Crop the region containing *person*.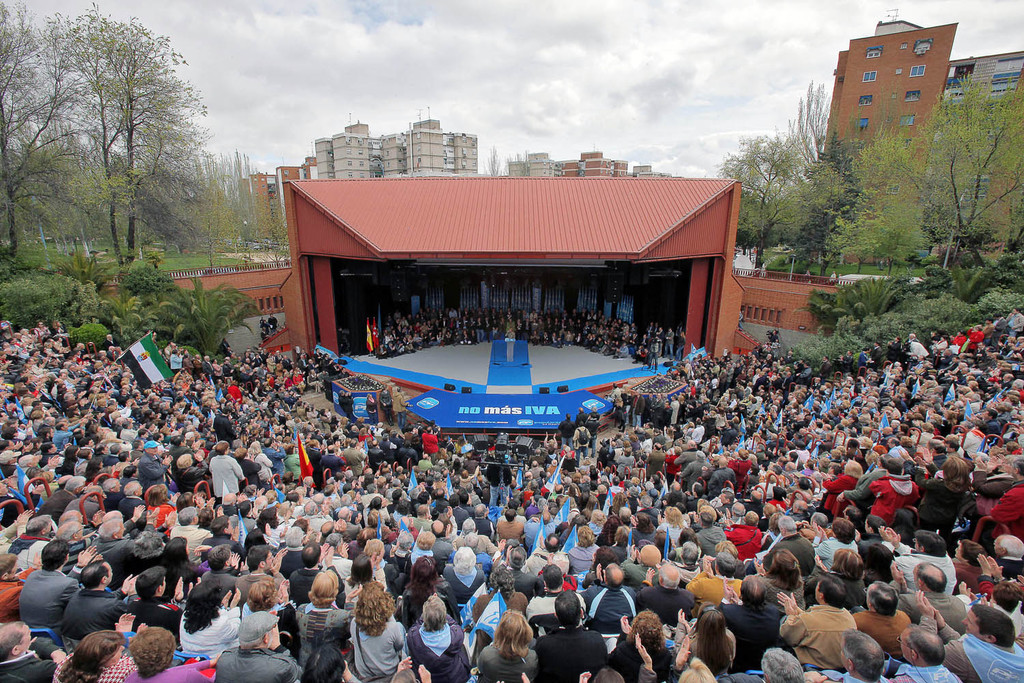
Crop region: 976 546 1023 641.
